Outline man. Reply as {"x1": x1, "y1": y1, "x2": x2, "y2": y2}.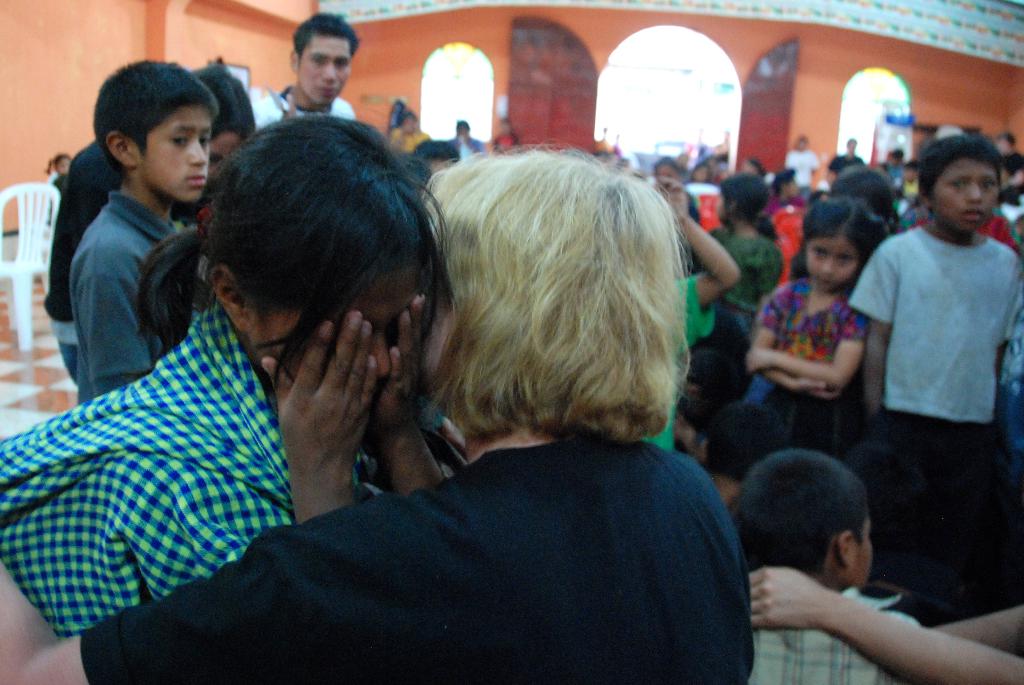
{"x1": 999, "y1": 131, "x2": 1023, "y2": 211}.
